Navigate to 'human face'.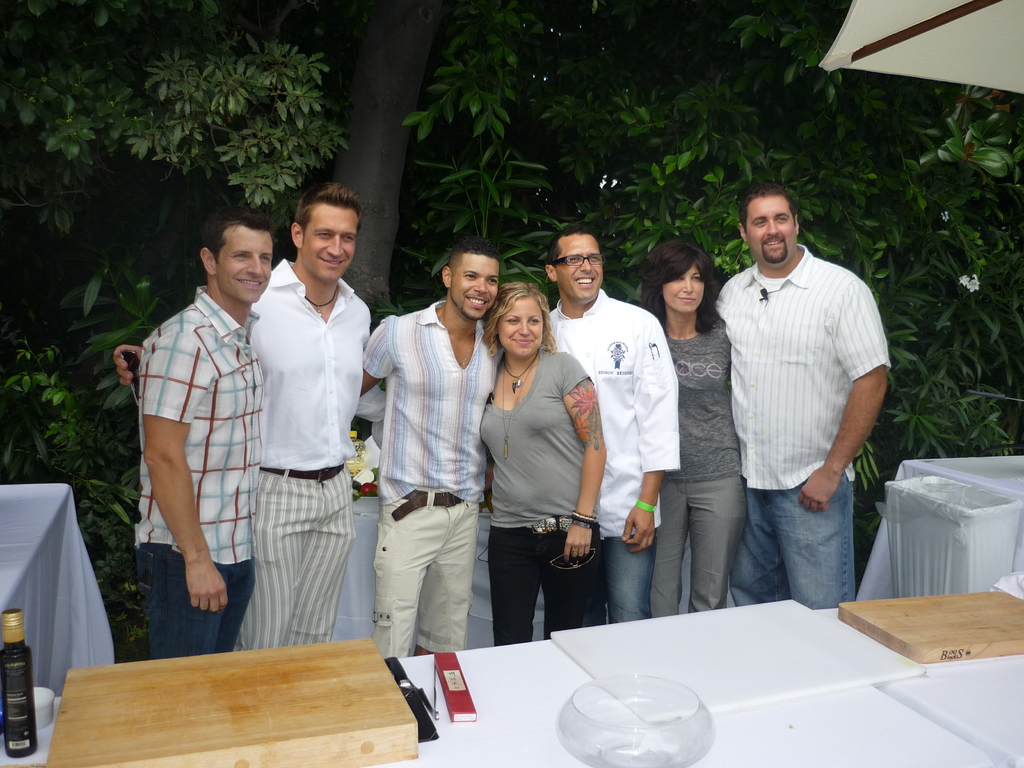
Navigation target: <box>452,254,501,318</box>.
